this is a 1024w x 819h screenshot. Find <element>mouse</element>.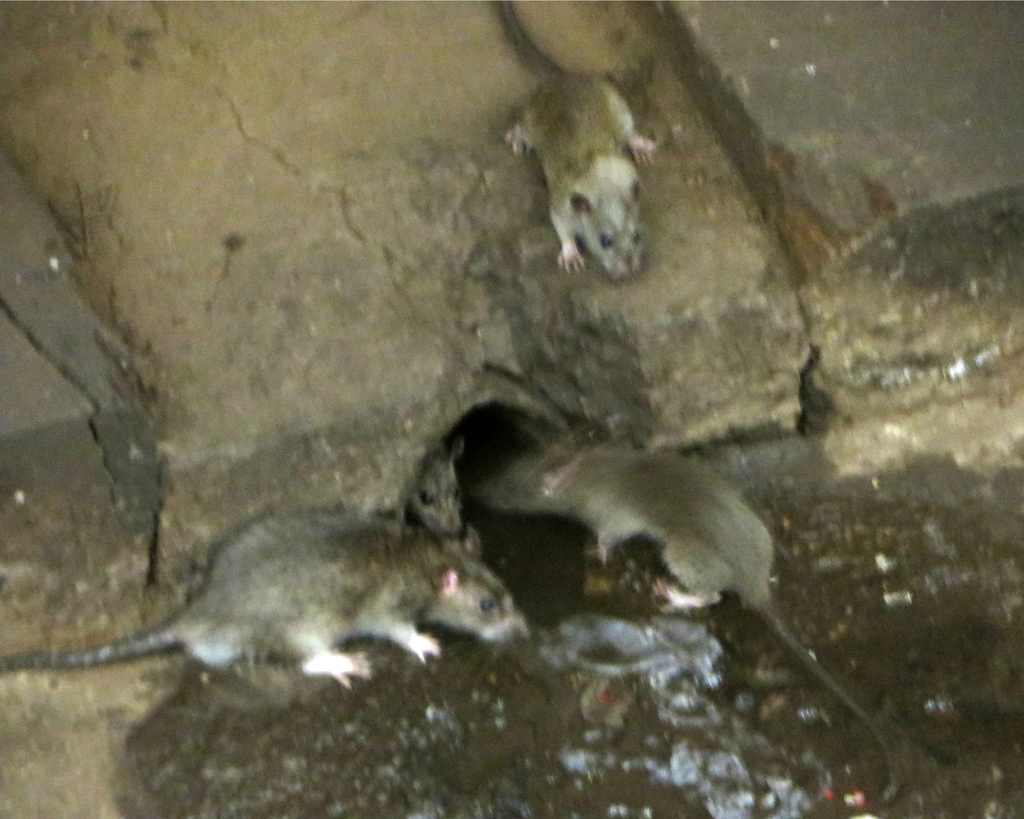
Bounding box: region(0, 512, 526, 692).
